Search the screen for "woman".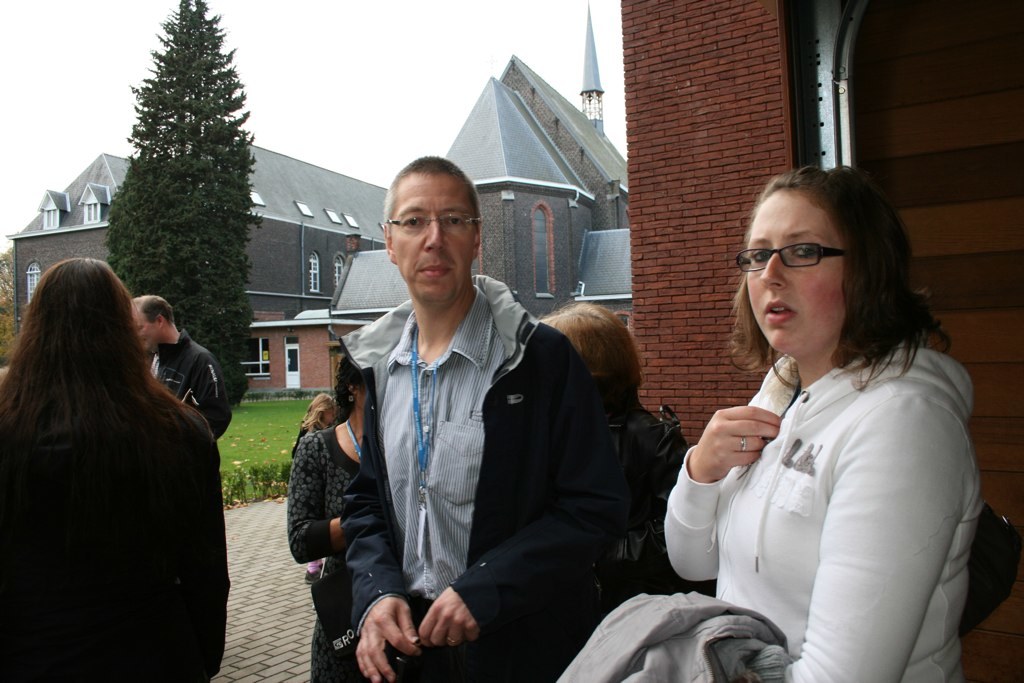
Found at box=[297, 394, 329, 448].
